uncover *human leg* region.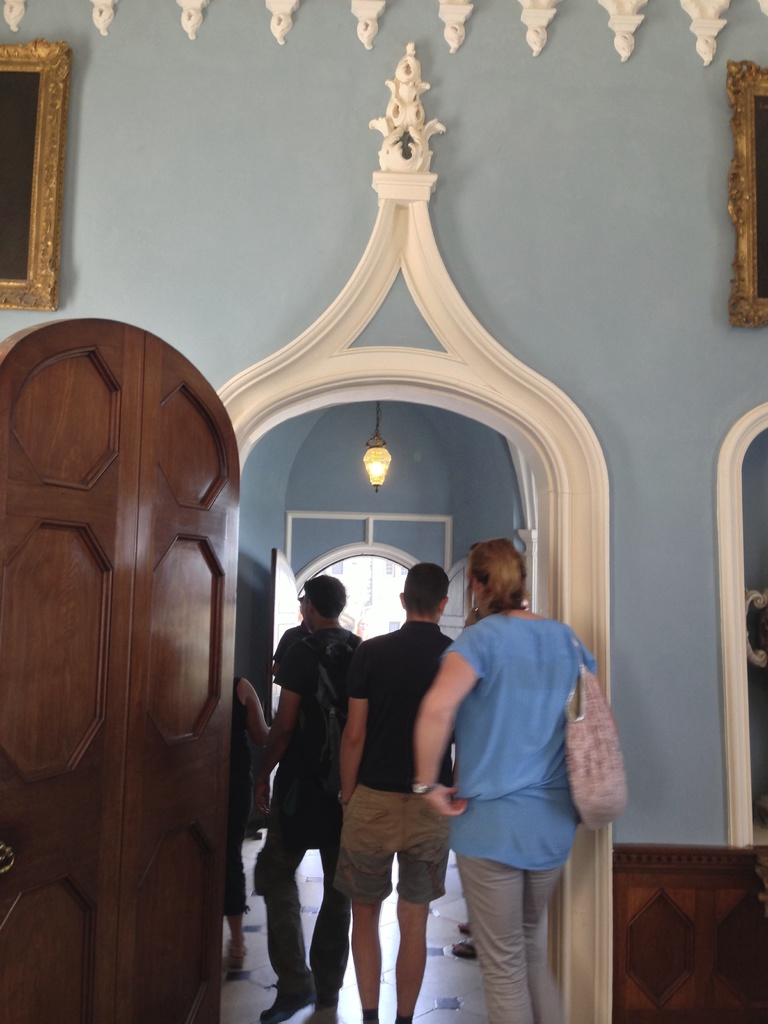
Uncovered: <box>343,815,380,1023</box>.
